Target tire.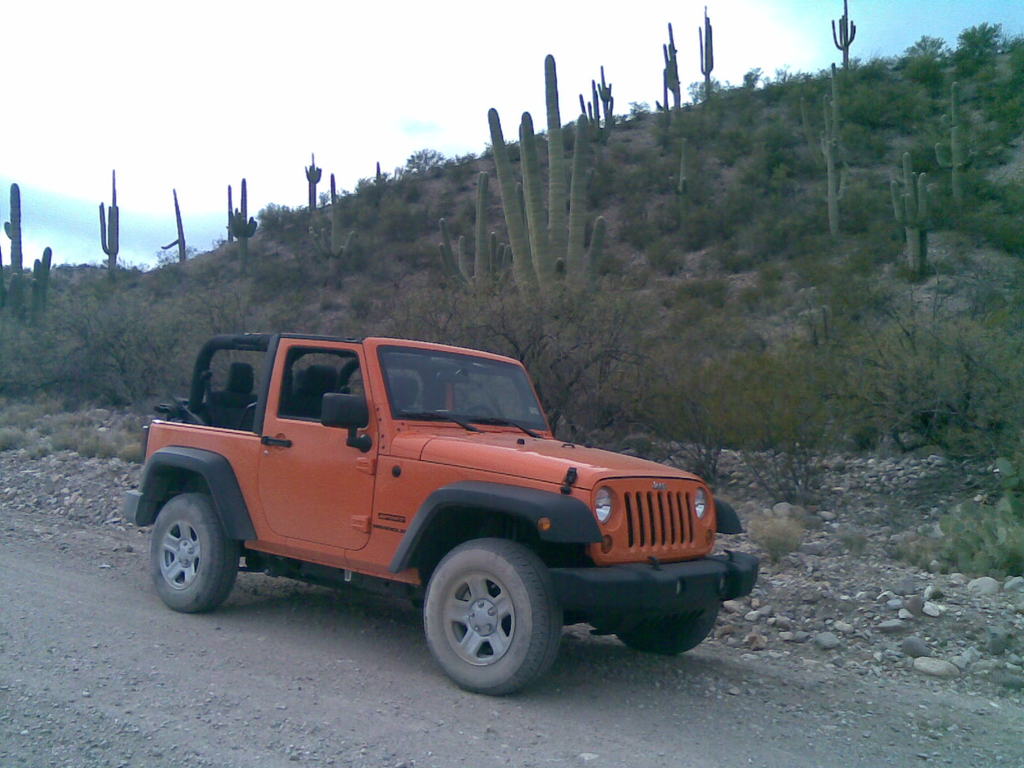
Target region: box(413, 559, 550, 689).
